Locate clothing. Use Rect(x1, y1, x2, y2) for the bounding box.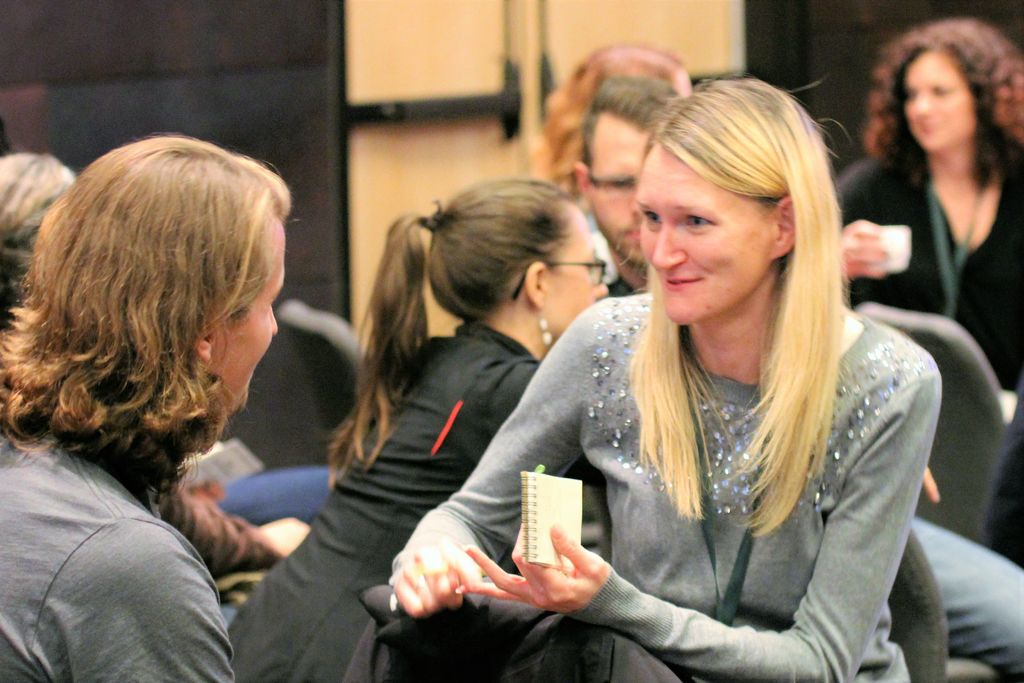
Rect(0, 429, 232, 682).
